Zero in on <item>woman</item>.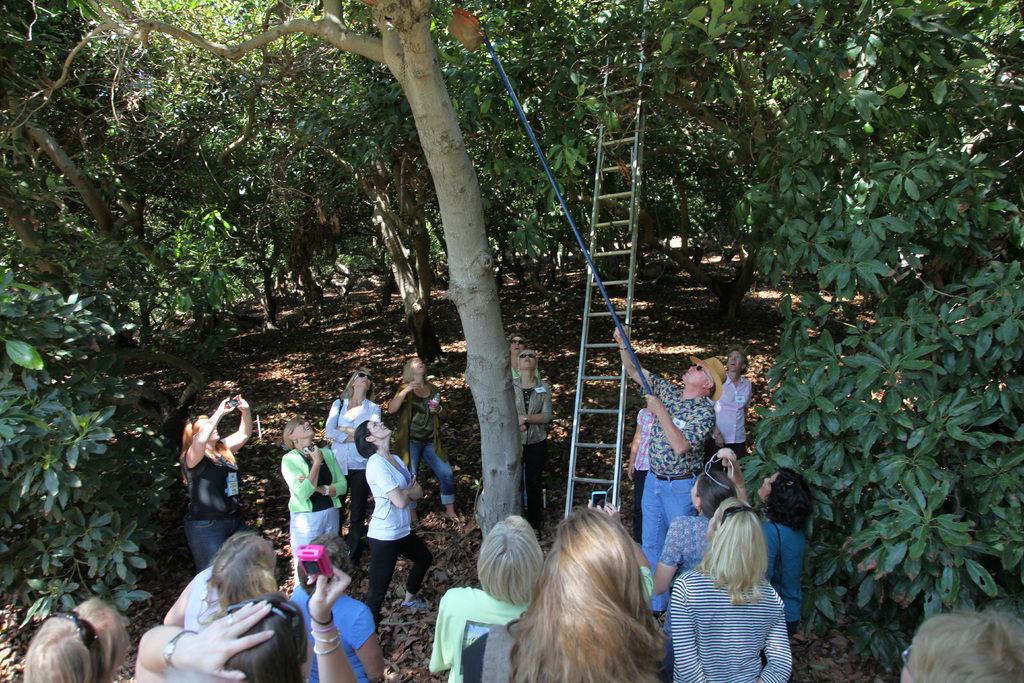
Zeroed in: (181, 391, 255, 568).
